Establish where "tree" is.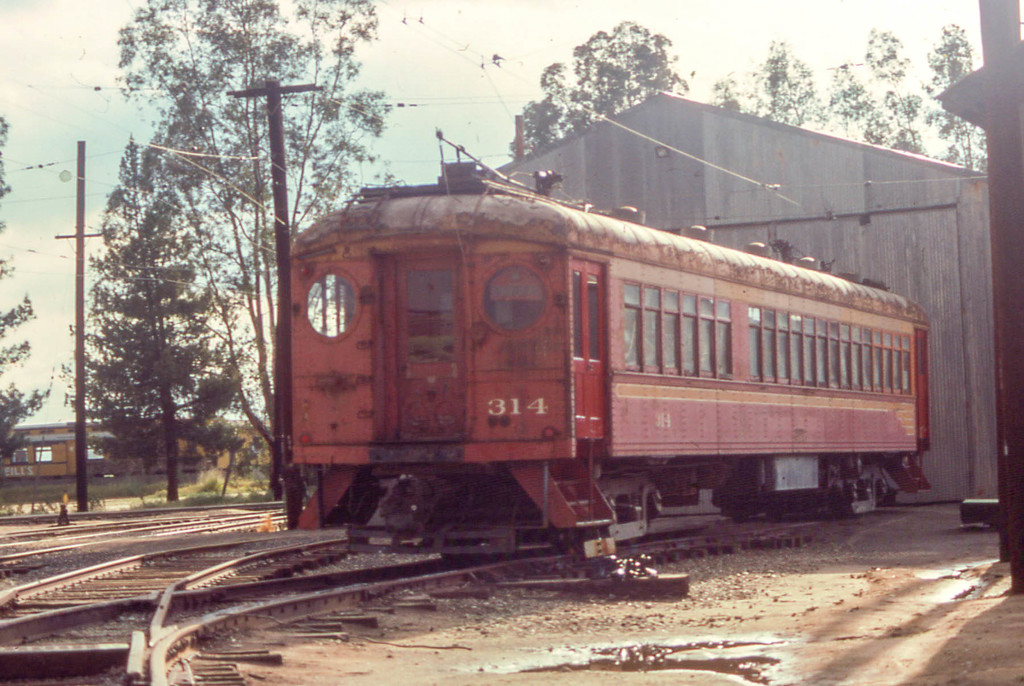
Established at 833 16 929 148.
